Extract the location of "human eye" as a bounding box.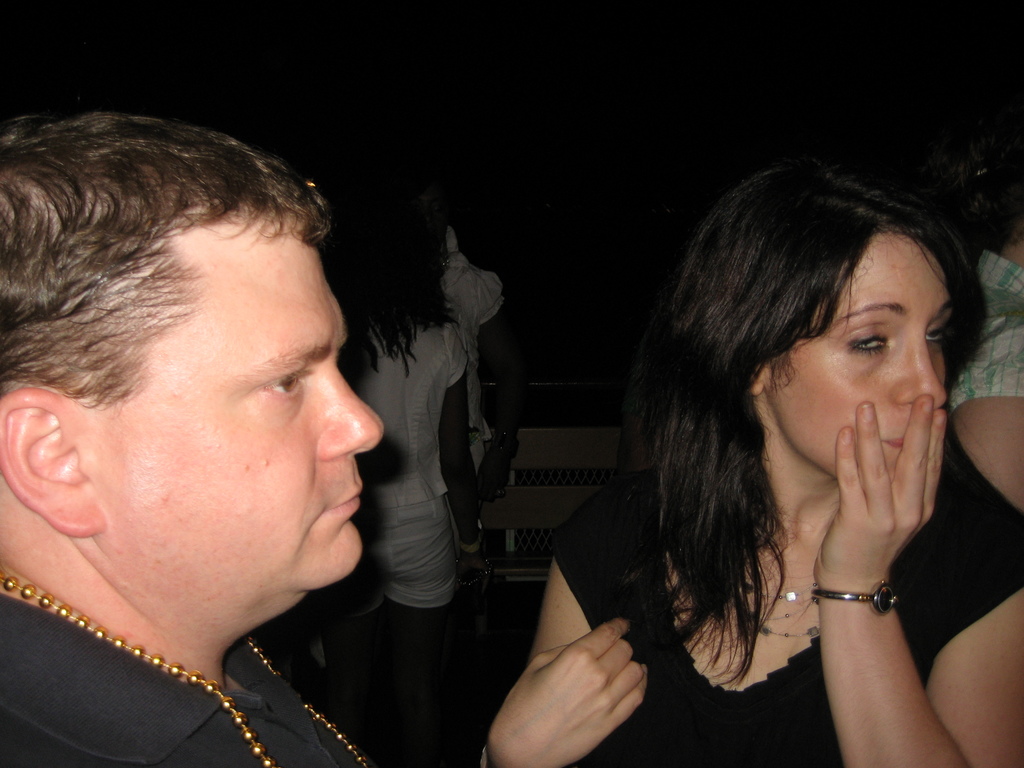
(260,369,320,401).
